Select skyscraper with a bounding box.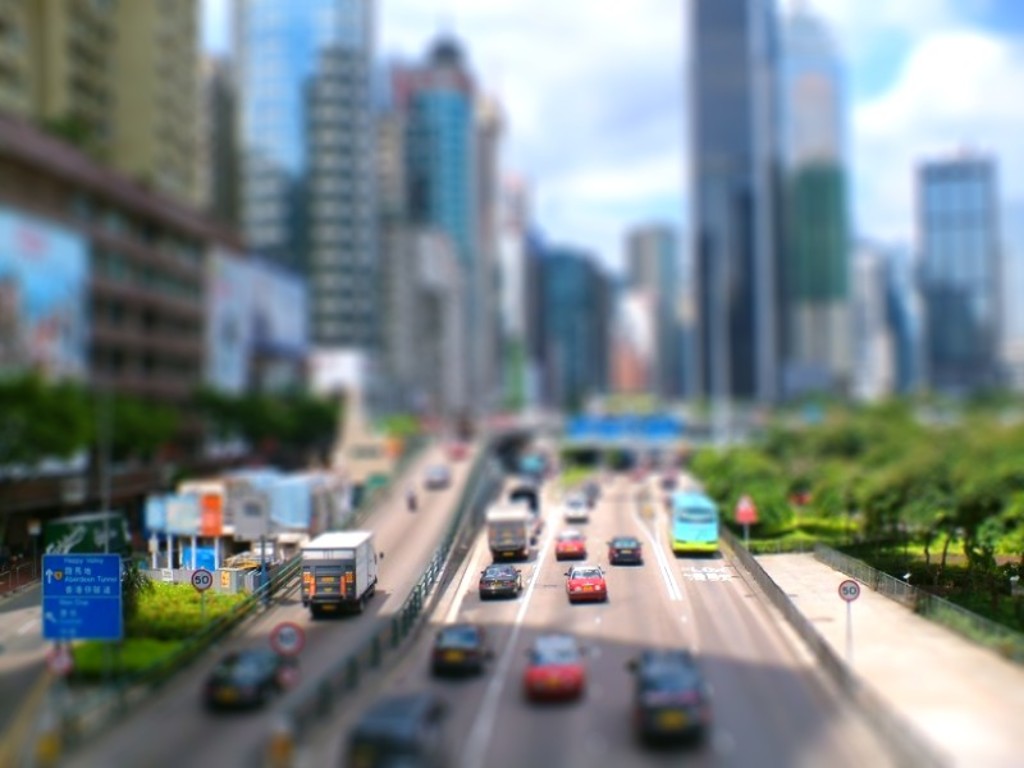
[689,0,795,408].
